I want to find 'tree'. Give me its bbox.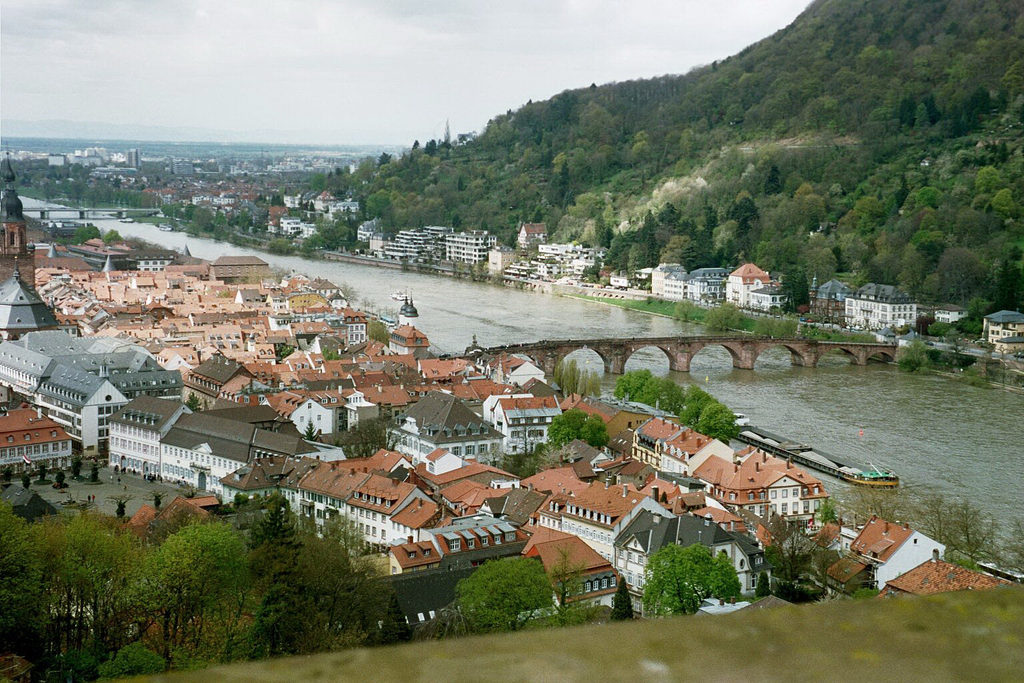
x1=699 y1=300 x2=744 y2=330.
